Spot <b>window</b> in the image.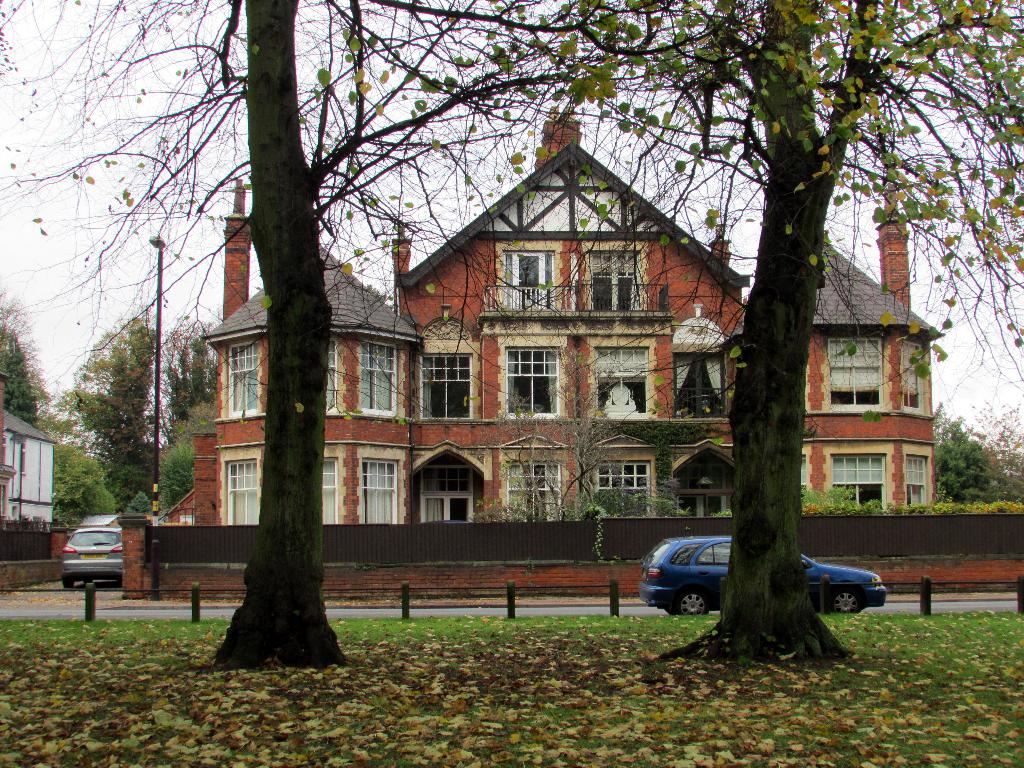
<b>window</b> found at [825, 333, 874, 403].
